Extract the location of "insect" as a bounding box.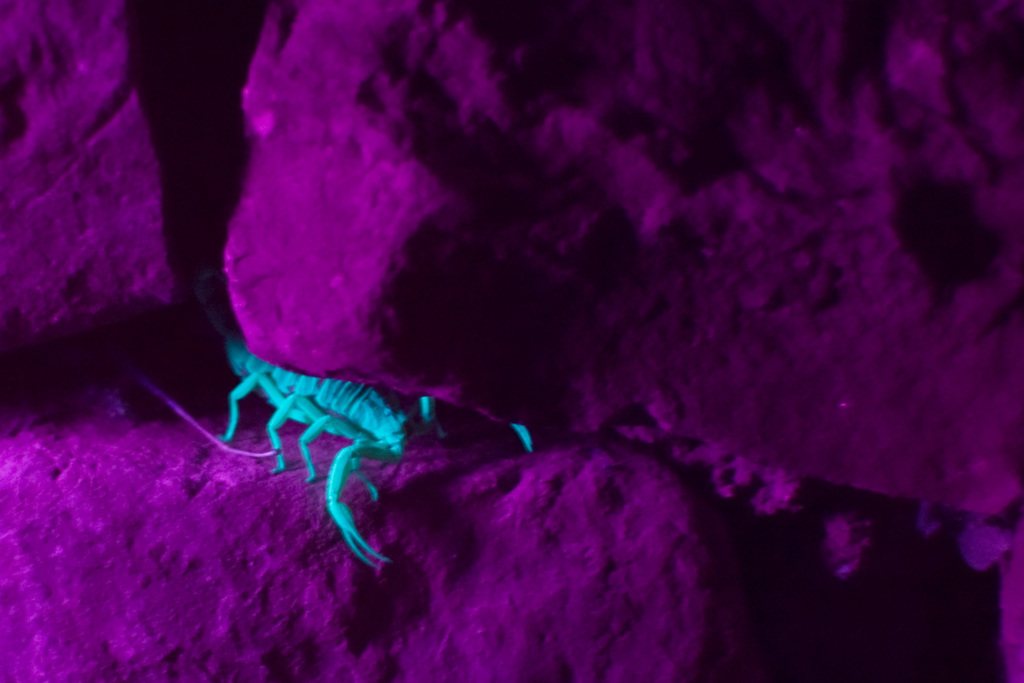
rect(219, 331, 532, 579).
